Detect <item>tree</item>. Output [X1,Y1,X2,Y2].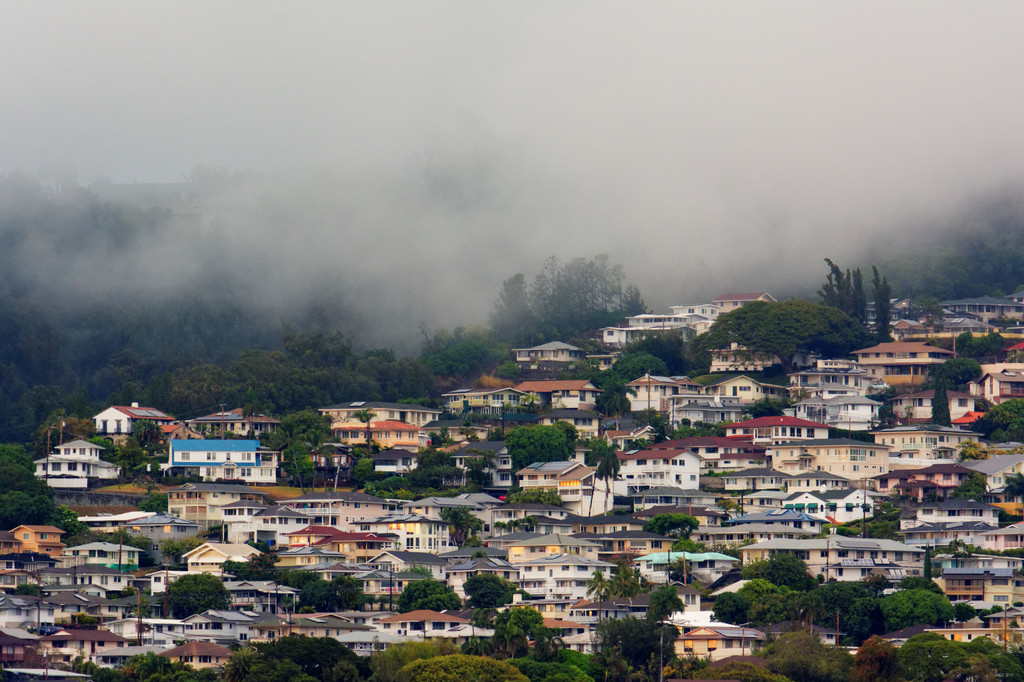
[871,262,888,339].
